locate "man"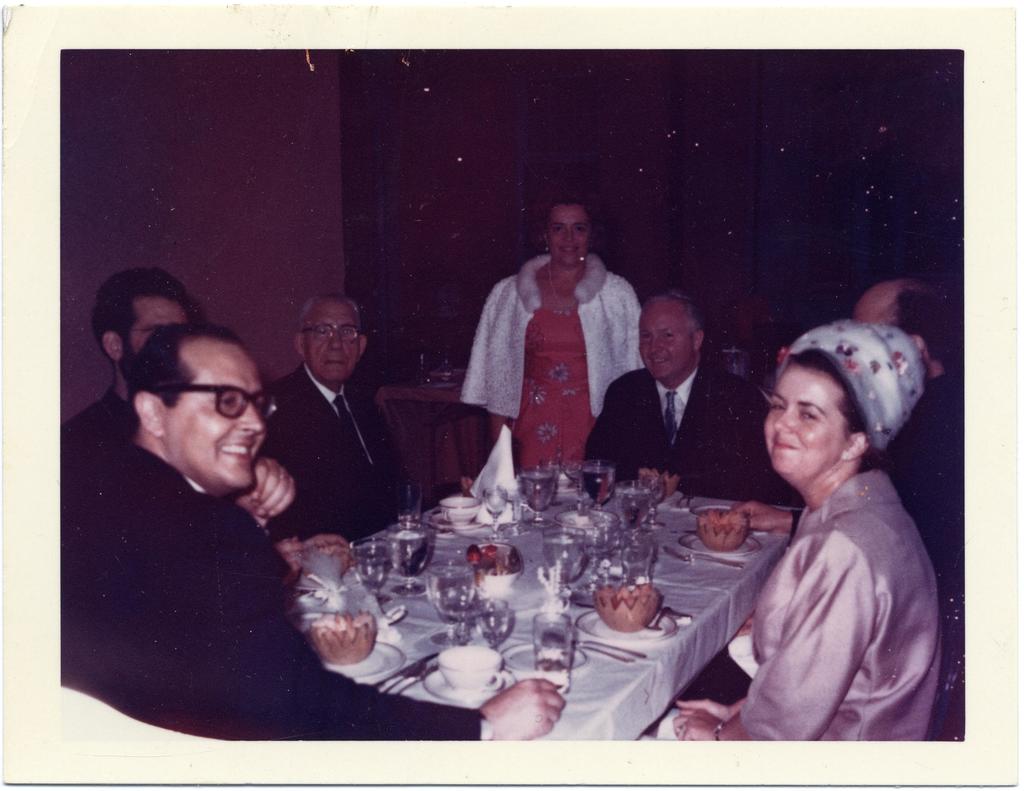
locate(579, 292, 781, 502)
